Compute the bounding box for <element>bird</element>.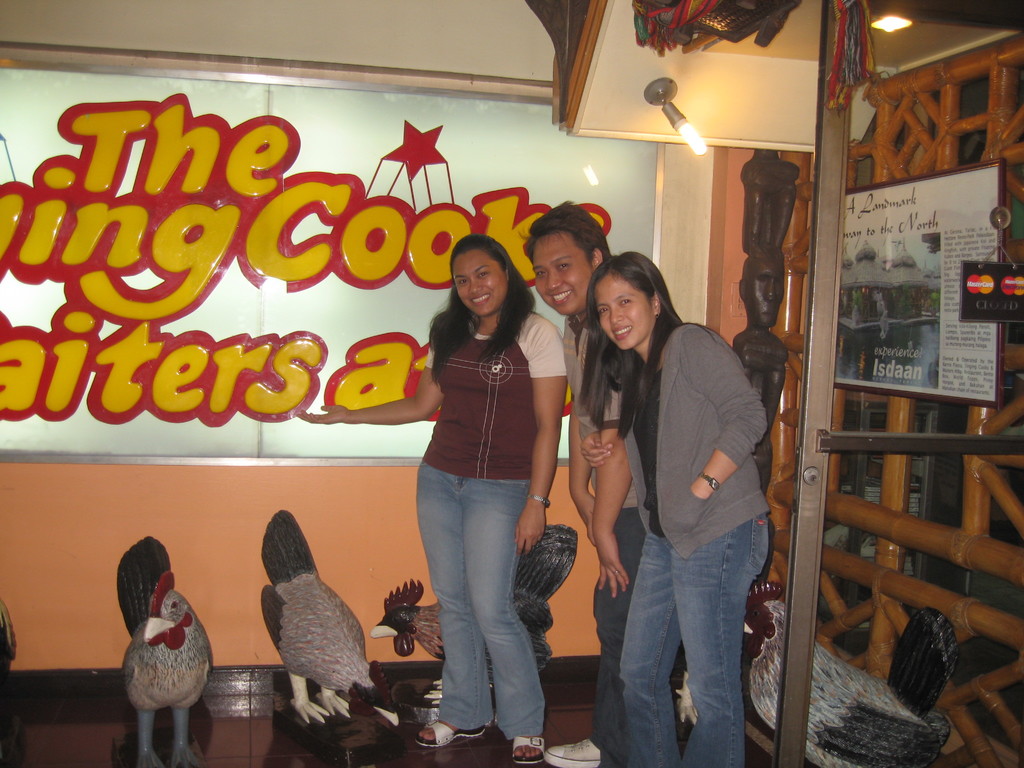
[367, 524, 580, 707].
